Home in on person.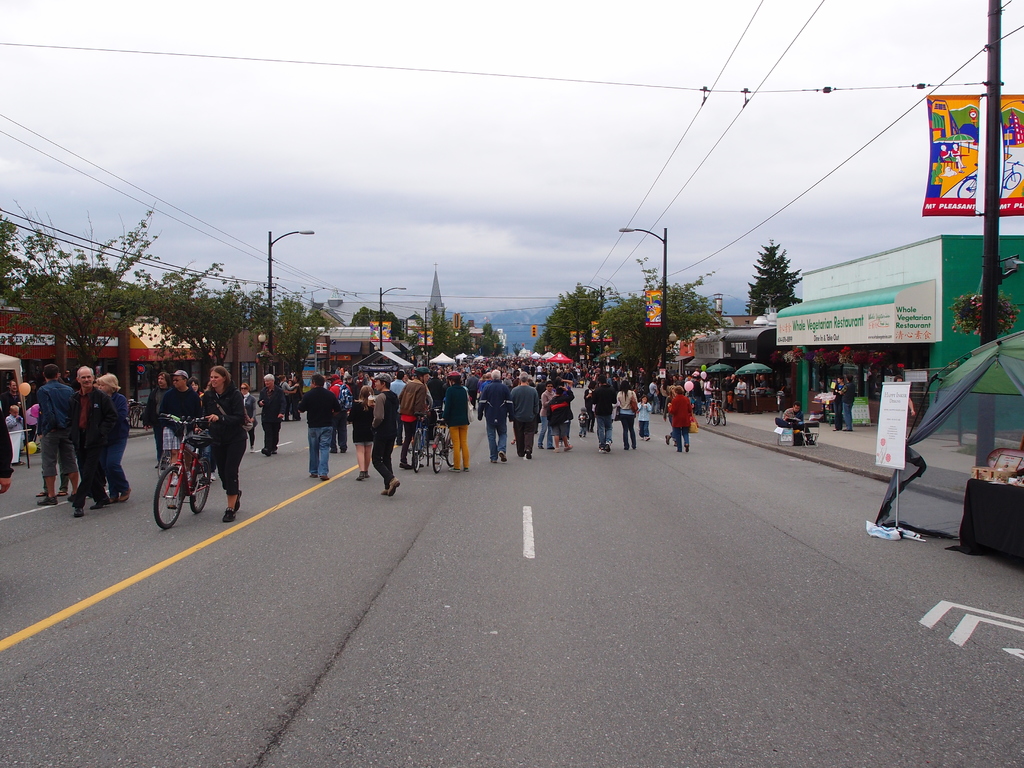
Homed in at {"x1": 476, "y1": 364, "x2": 512, "y2": 463}.
